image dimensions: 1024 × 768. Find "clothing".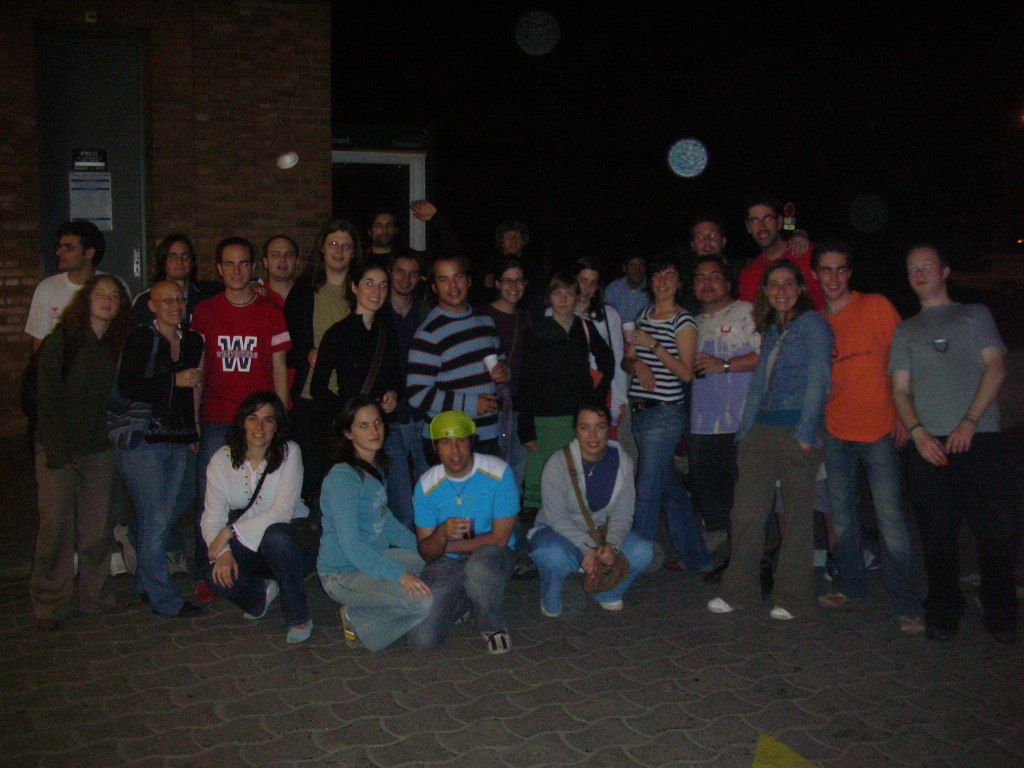
[x1=130, y1=281, x2=223, y2=334].
